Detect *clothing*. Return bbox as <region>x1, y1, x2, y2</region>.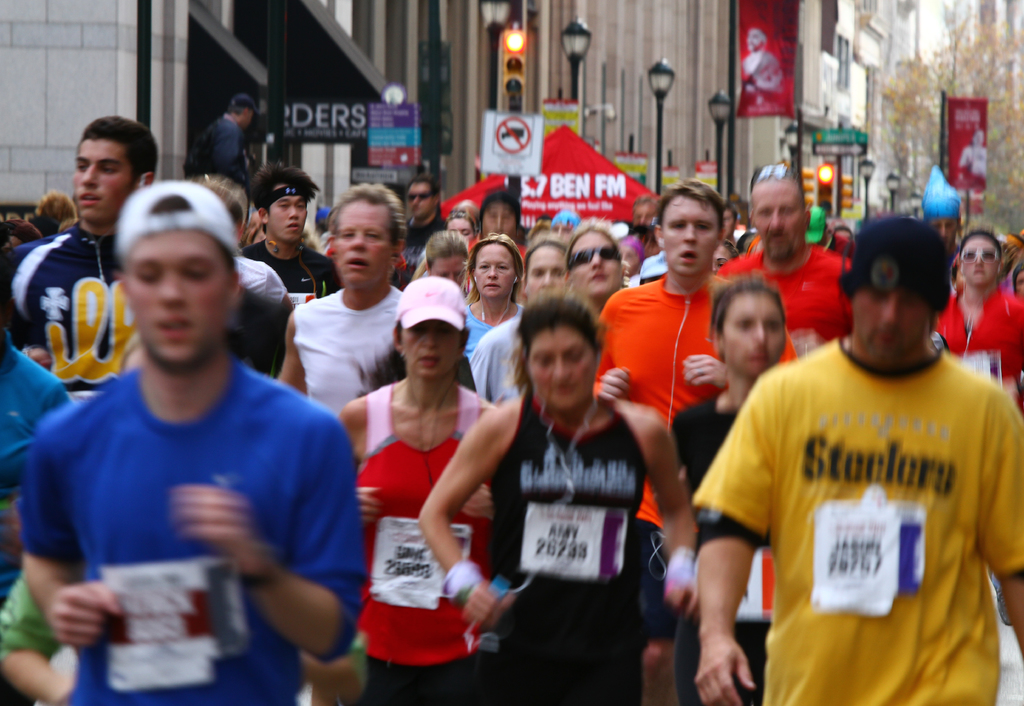
<region>467, 301, 522, 365</region>.
